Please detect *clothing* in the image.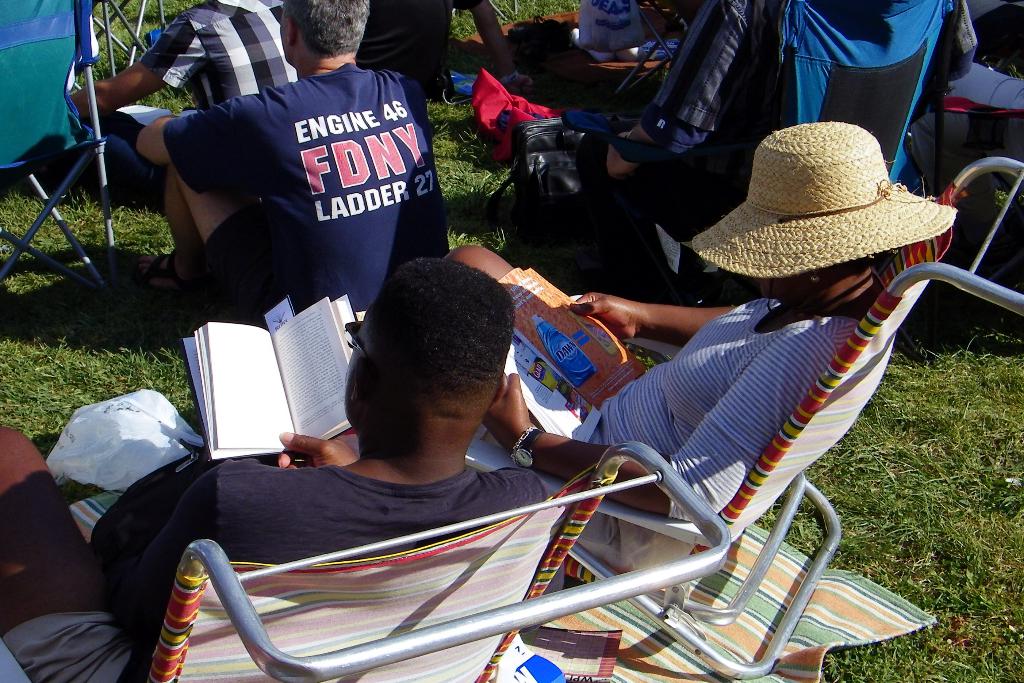
pyautogui.locateOnScreen(76, 470, 546, 679).
